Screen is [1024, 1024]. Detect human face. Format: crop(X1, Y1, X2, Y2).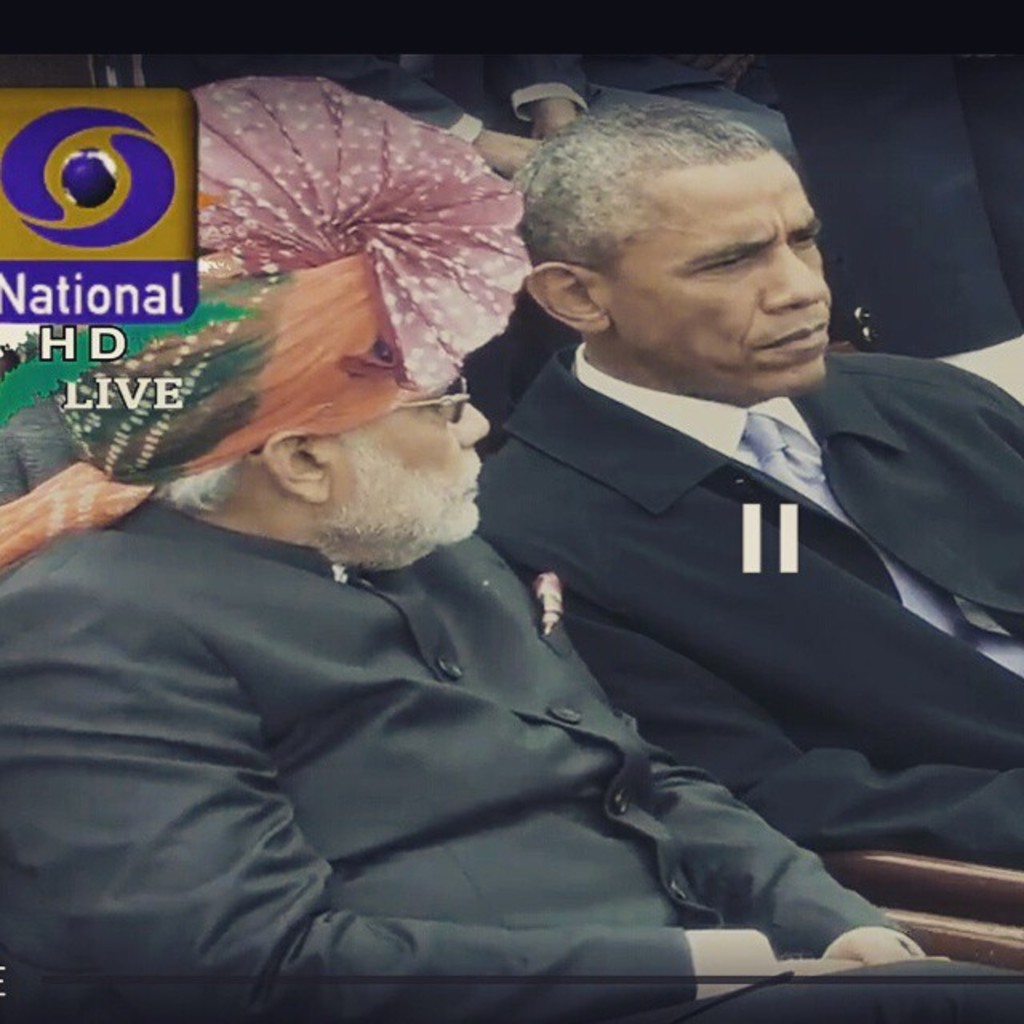
crop(602, 152, 830, 405).
